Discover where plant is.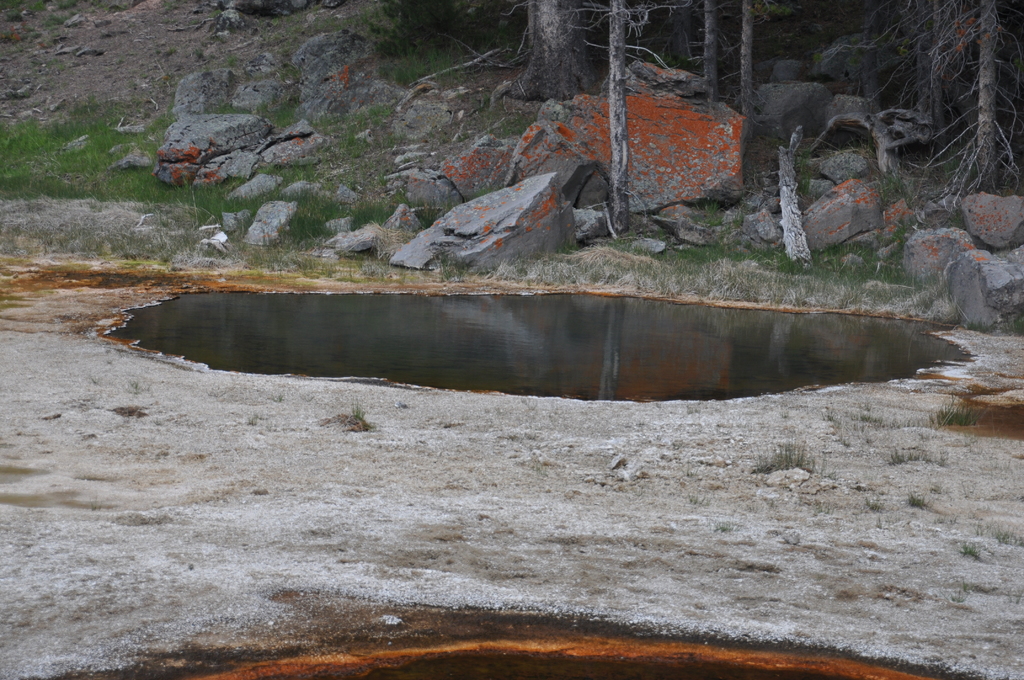
Discovered at l=8, t=0, r=42, b=17.
